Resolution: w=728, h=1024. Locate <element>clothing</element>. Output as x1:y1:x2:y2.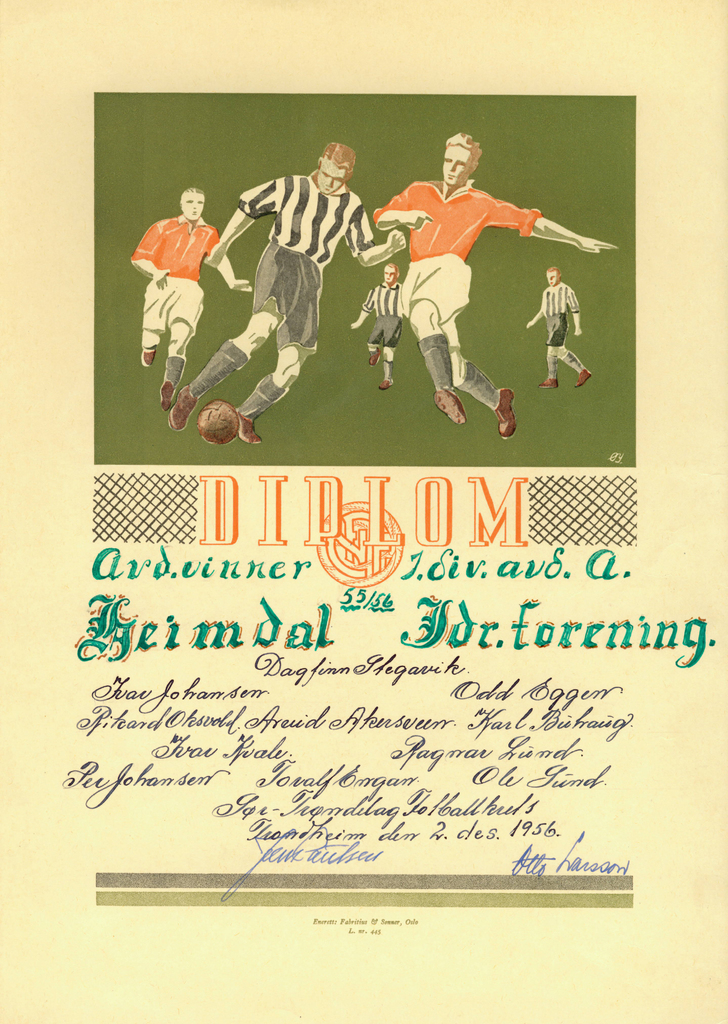
121:211:219:366.
